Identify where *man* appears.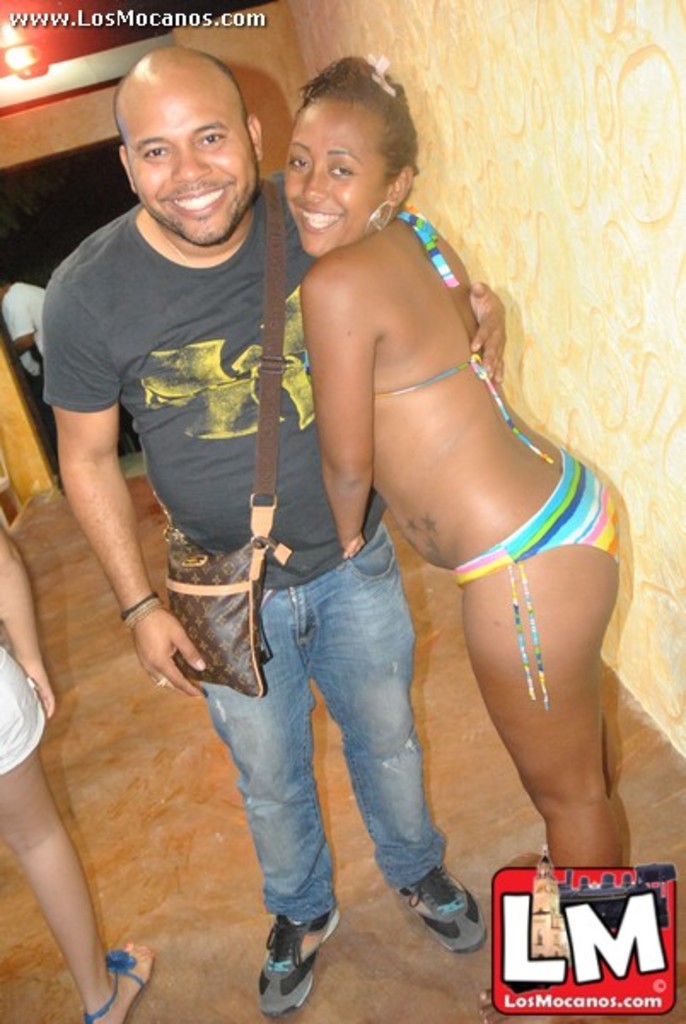
Appears at left=68, top=72, right=512, bottom=961.
